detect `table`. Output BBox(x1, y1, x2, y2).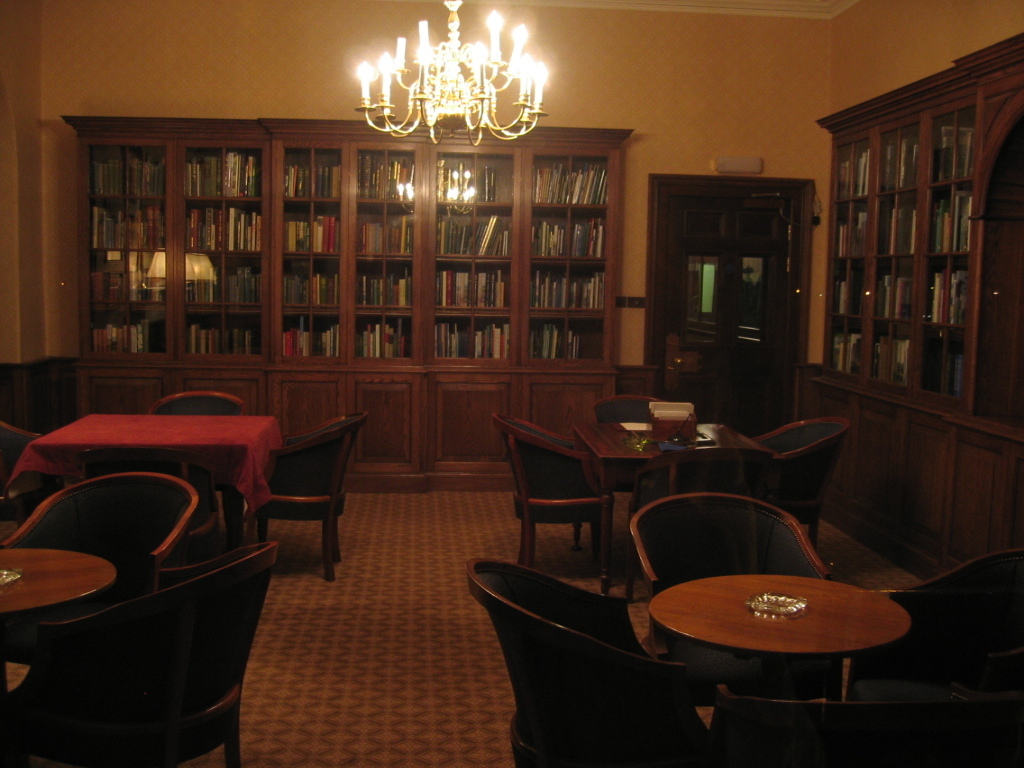
BBox(0, 544, 121, 618).
